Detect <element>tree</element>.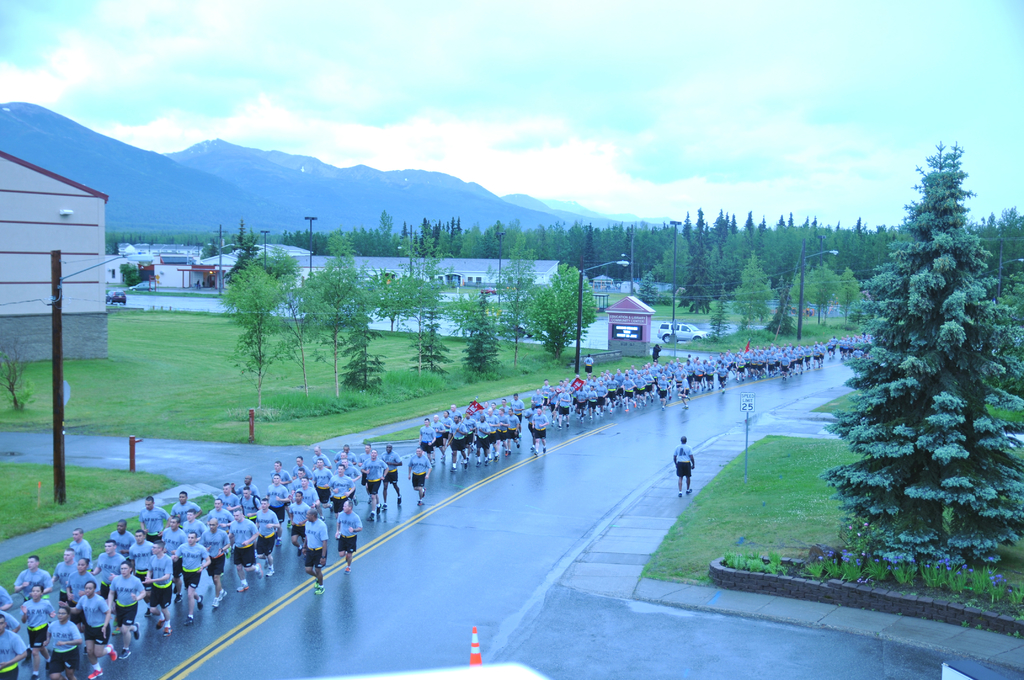
Detected at (x1=296, y1=289, x2=321, y2=391).
